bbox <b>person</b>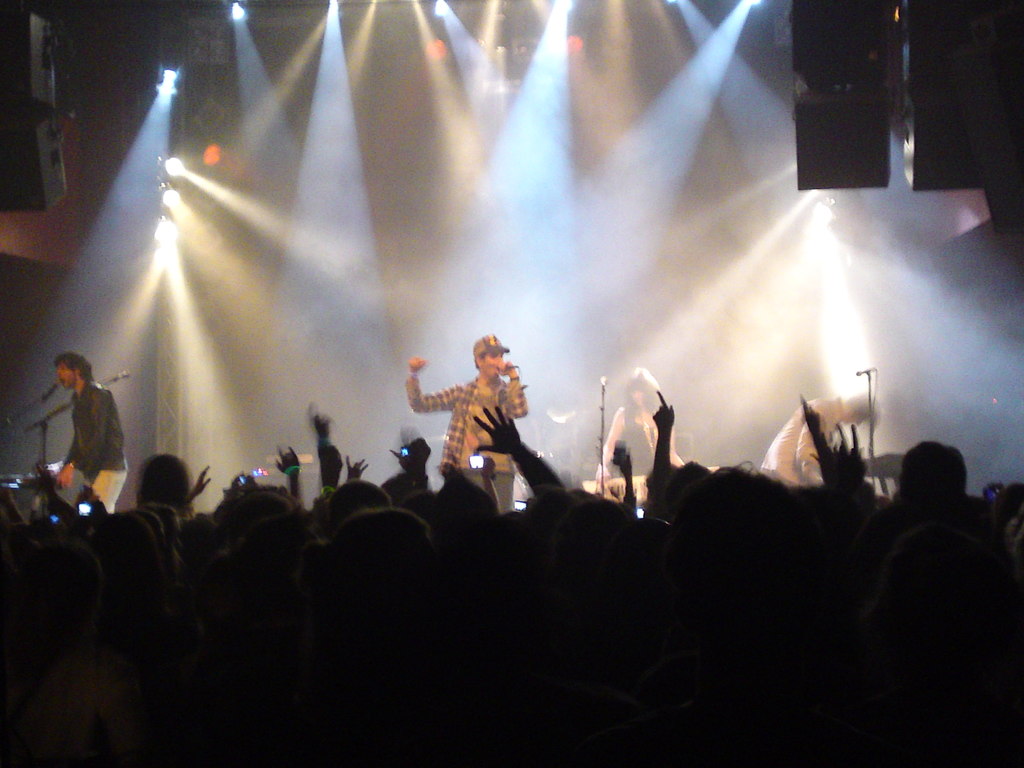
(x1=591, y1=367, x2=690, y2=490)
